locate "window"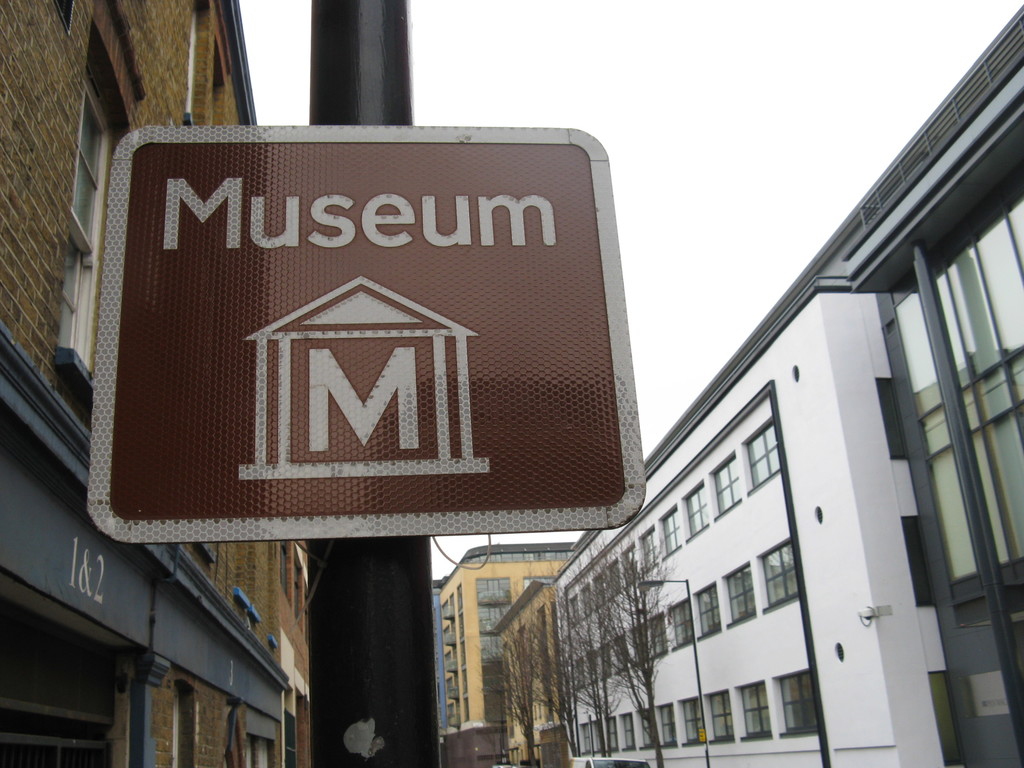
(x1=710, y1=447, x2=740, y2=521)
